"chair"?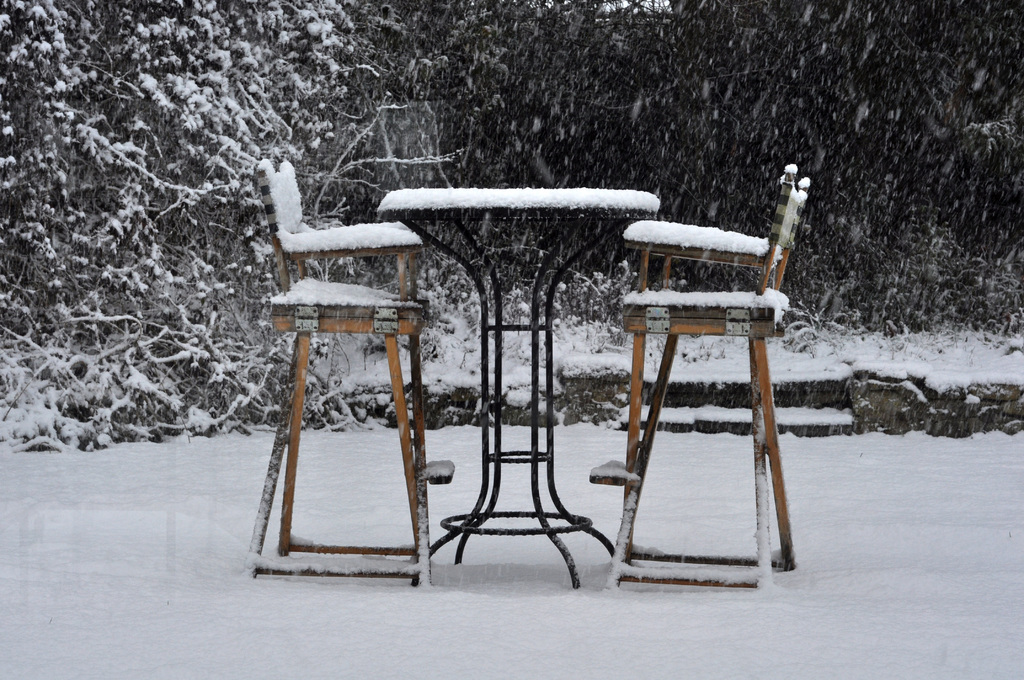
[586,159,812,594]
